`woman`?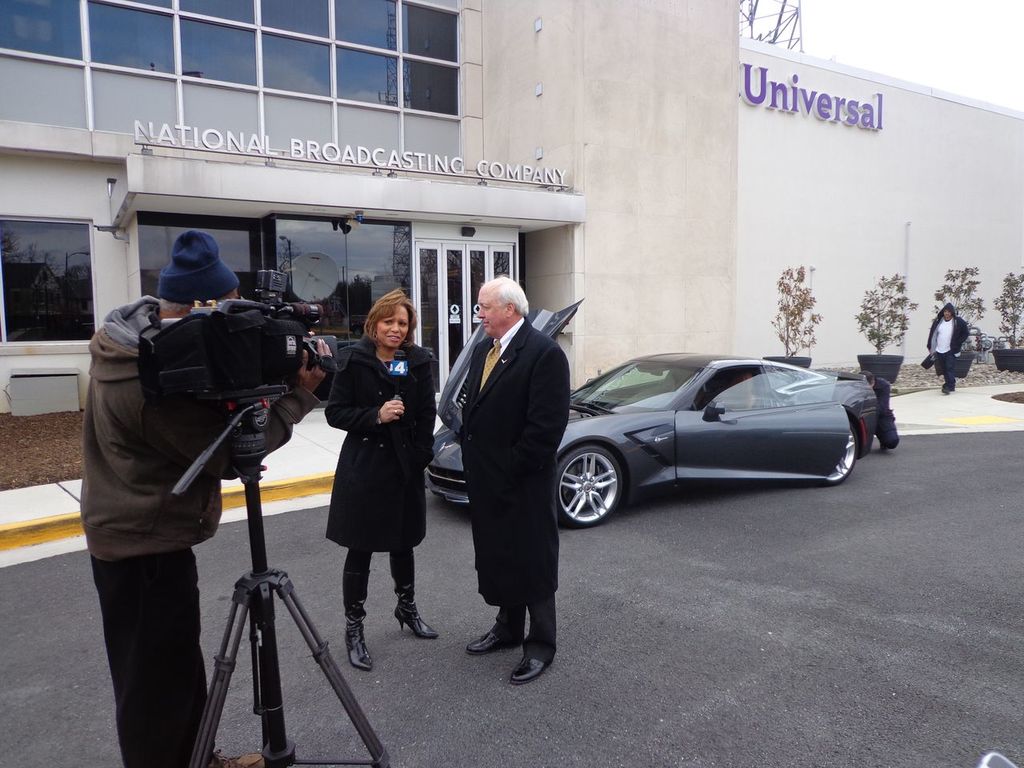
BBox(322, 285, 437, 675)
